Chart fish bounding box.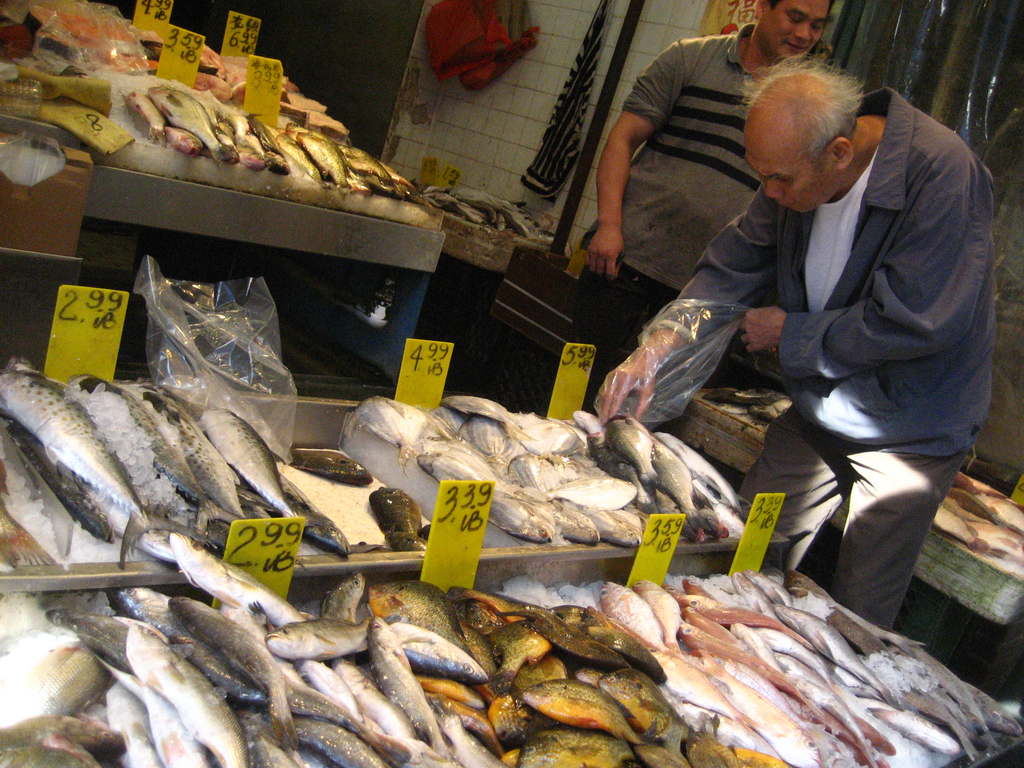
Charted: detection(948, 488, 1001, 518).
